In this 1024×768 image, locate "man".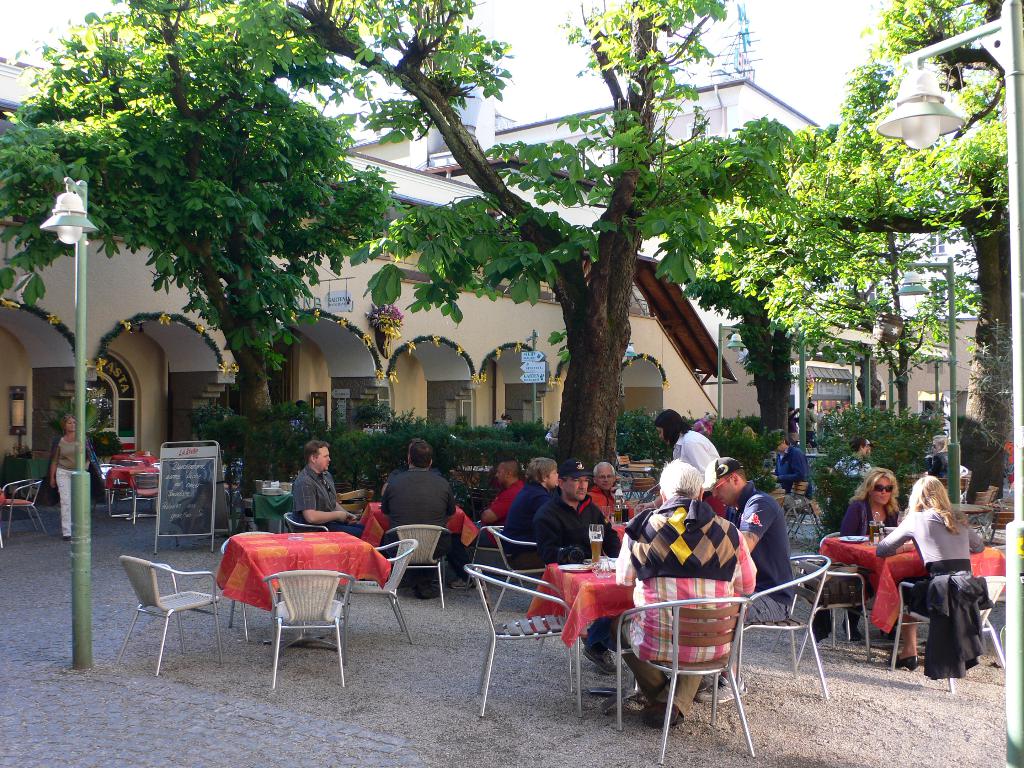
Bounding box: 378:439:454:600.
